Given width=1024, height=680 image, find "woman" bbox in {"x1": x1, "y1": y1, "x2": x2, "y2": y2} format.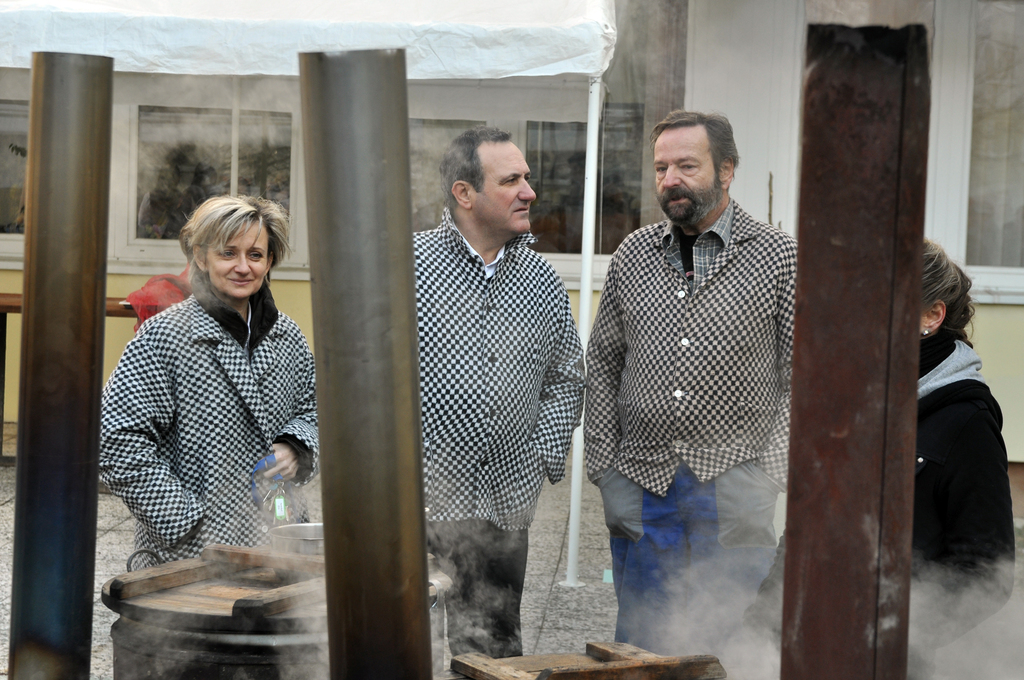
{"x1": 84, "y1": 192, "x2": 341, "y2": 578}.
